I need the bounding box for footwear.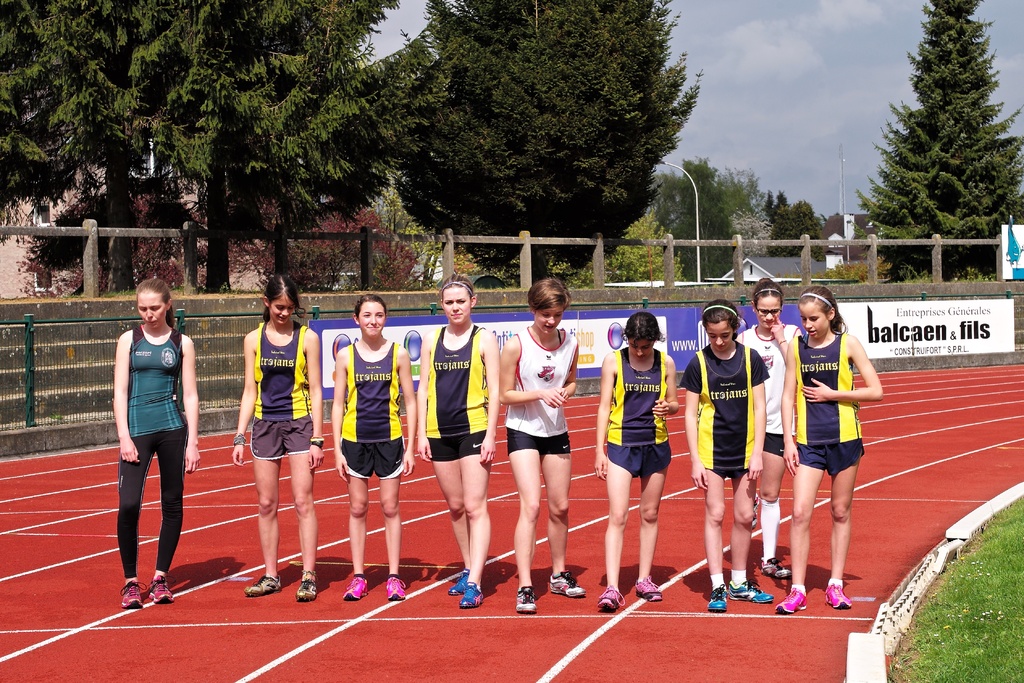
Here it is: box=[385, 575, 406, 600].
